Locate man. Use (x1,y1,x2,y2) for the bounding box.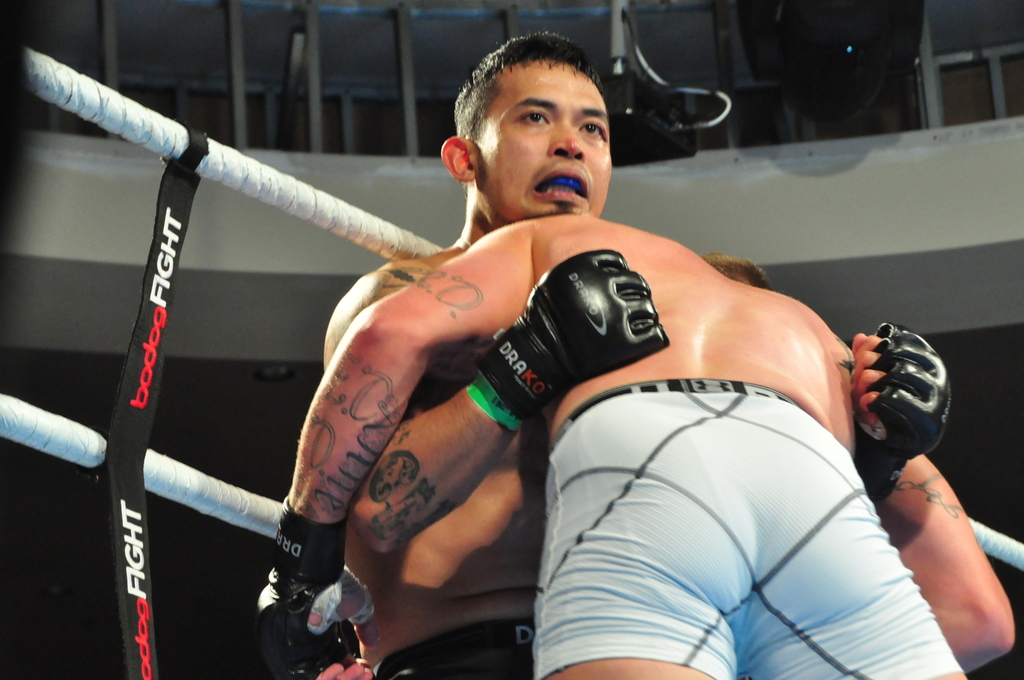
(256,213,1018,679).
